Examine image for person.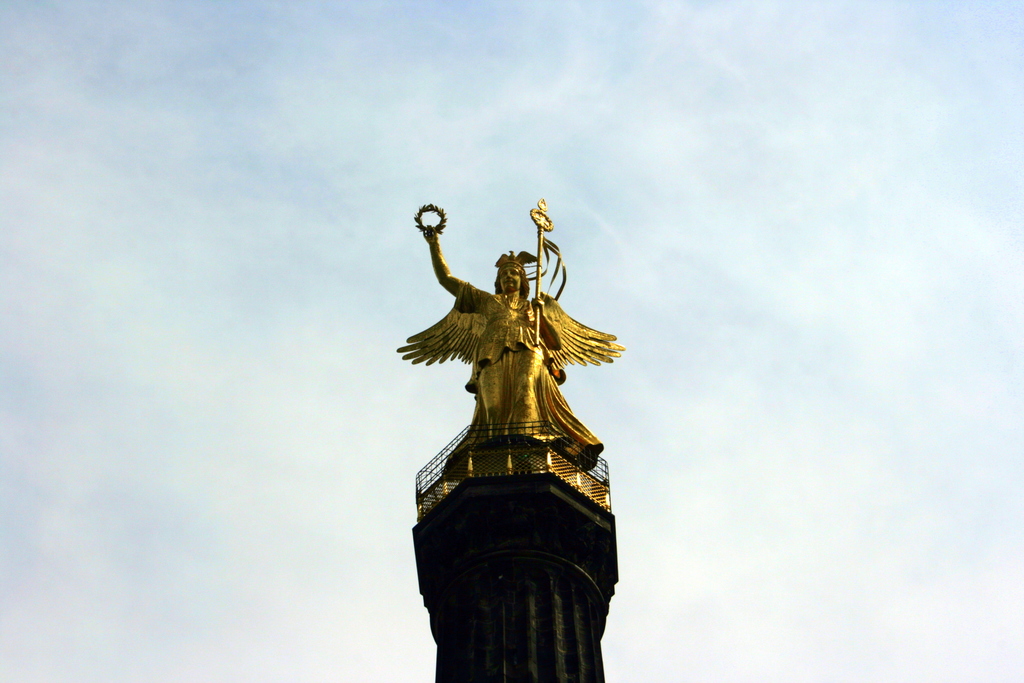
Examination result: [397,198,628,473].
